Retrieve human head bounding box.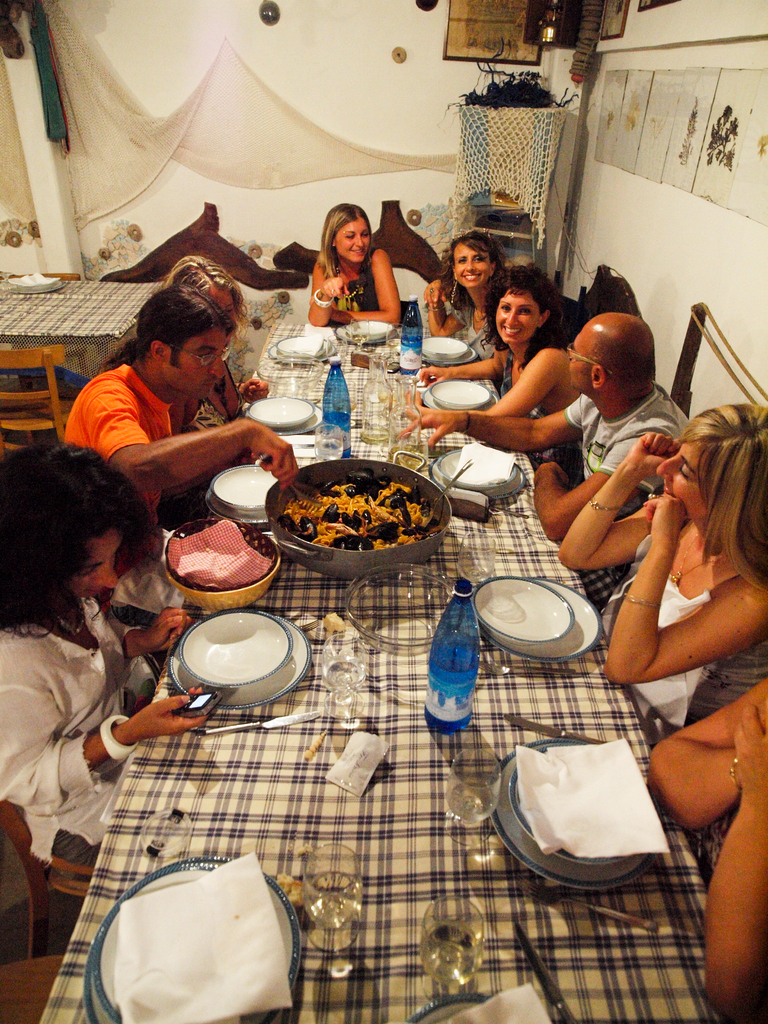
Bounding box: l=1, t=444, r=130, b=602.
